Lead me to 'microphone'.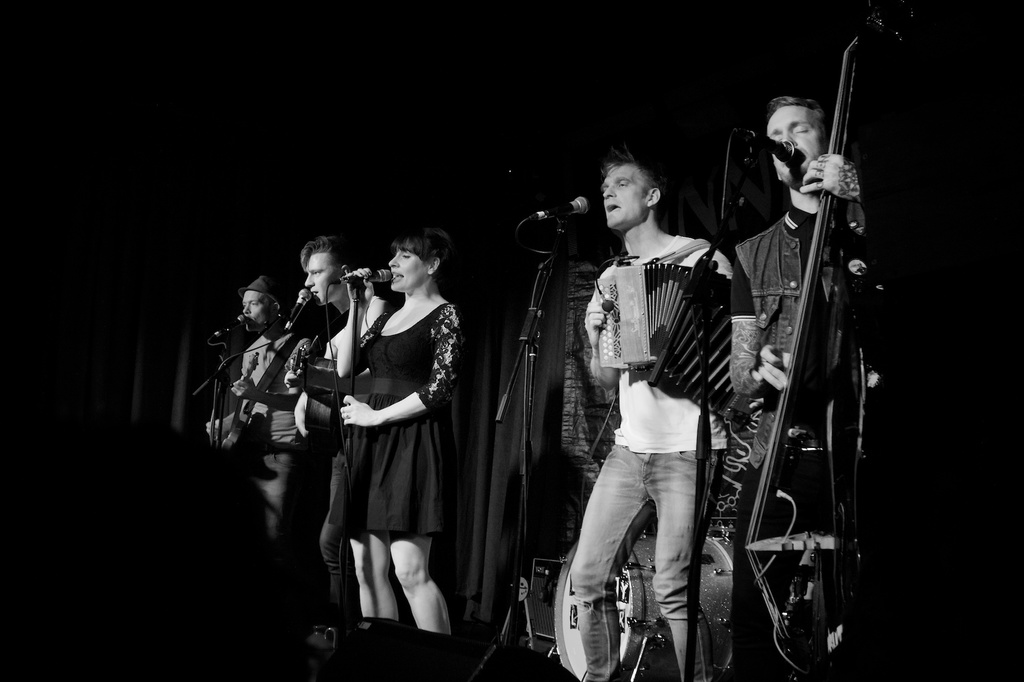
Lead to x1=525, y1=192, x2=593, y2=225.
